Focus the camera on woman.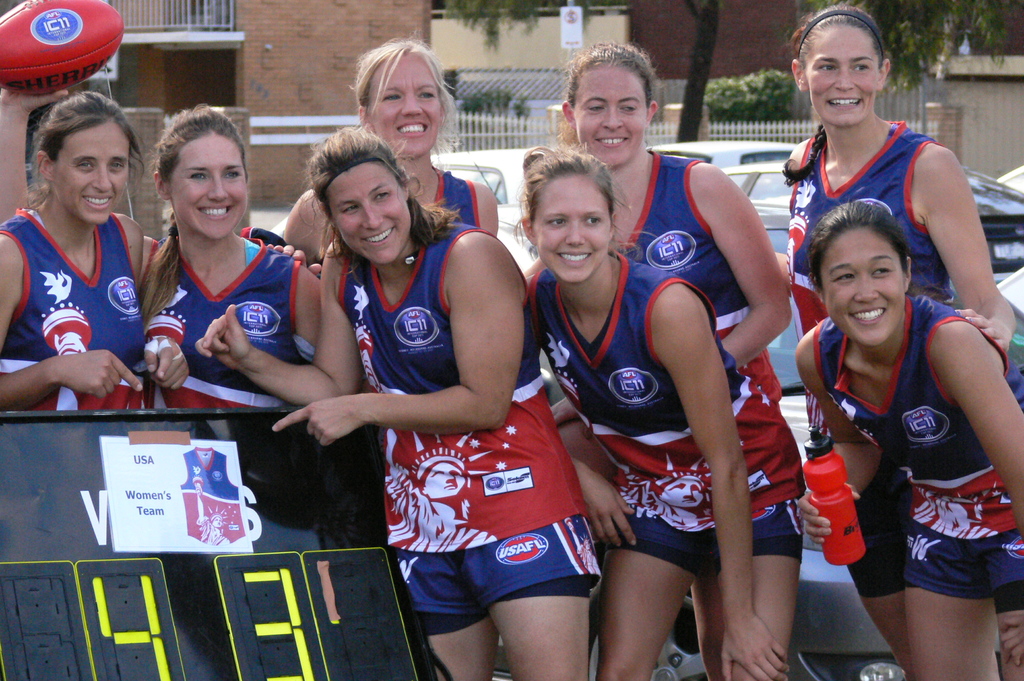
Focus region: Rect(3, 81, 170, 441).
